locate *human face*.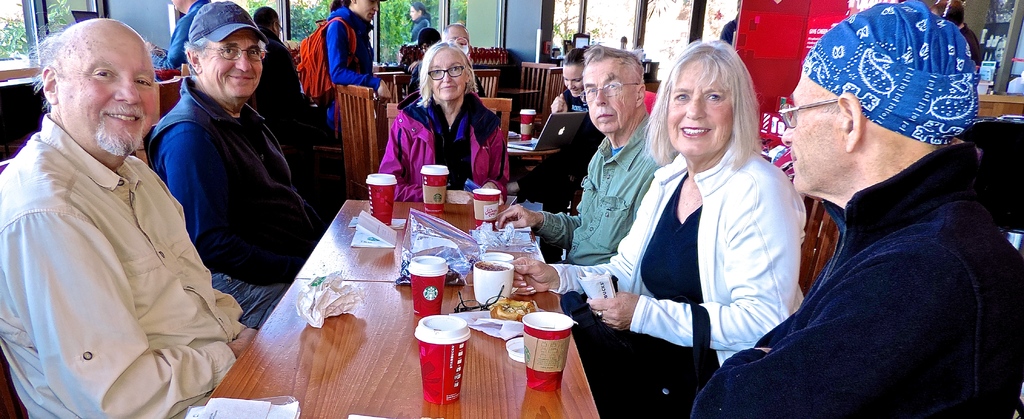
Bounding box: bbox=[60, 28, 159, 154].
